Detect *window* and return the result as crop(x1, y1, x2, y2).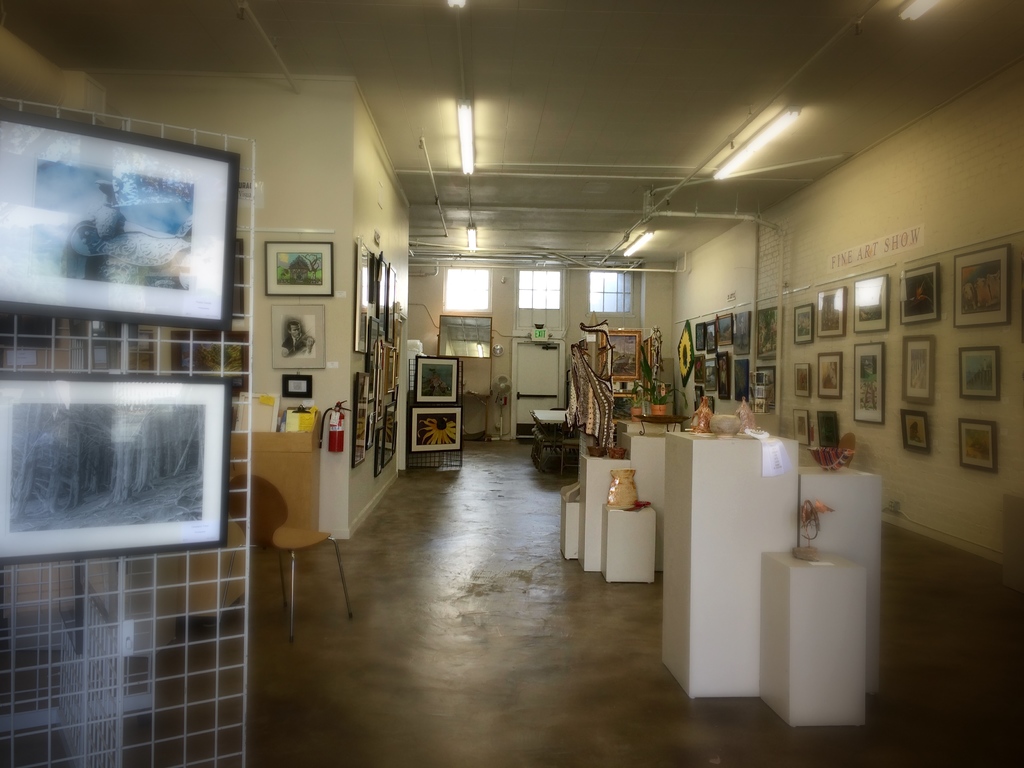
crop(444, 266, 492, 311).
